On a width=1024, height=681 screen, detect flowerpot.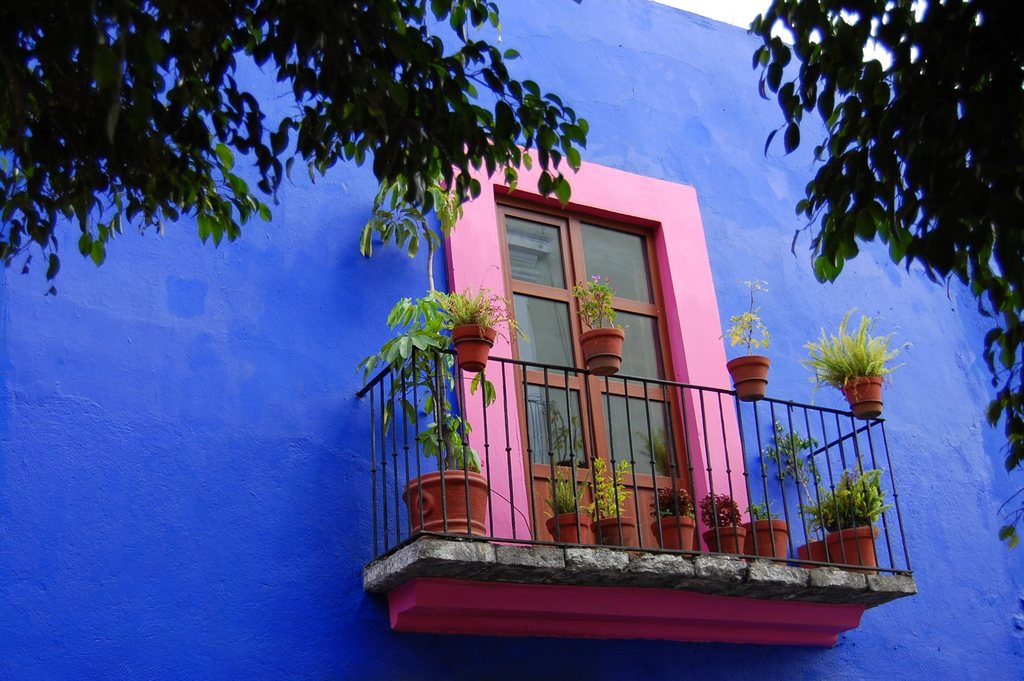
[left=699, top=526, right=750, bottom=561].
